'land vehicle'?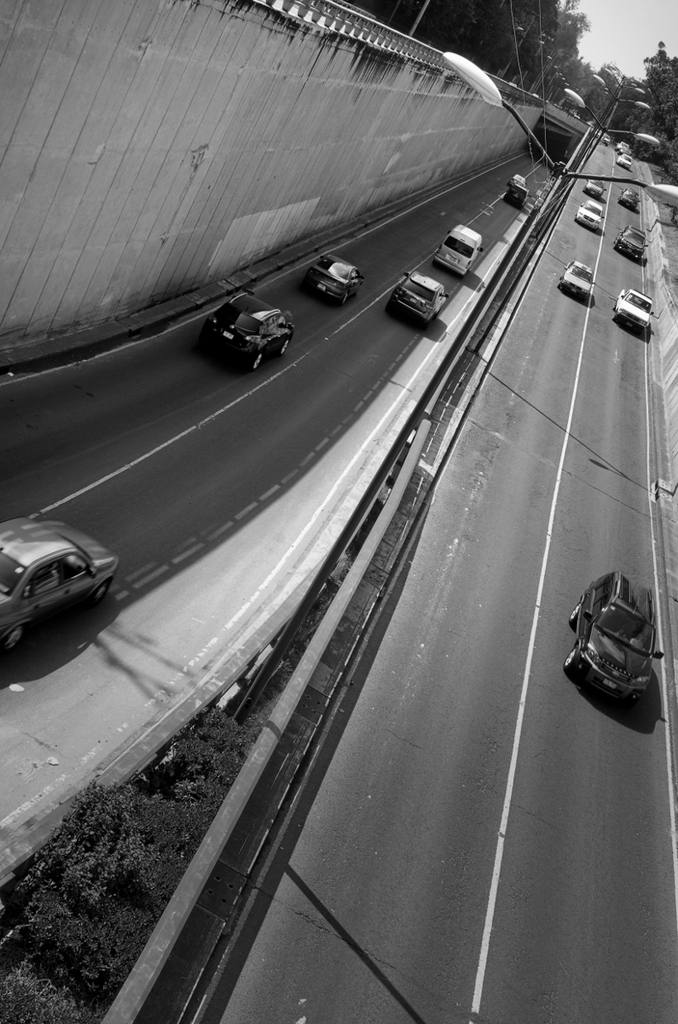
bbox=[565, 570, 667, 709]
